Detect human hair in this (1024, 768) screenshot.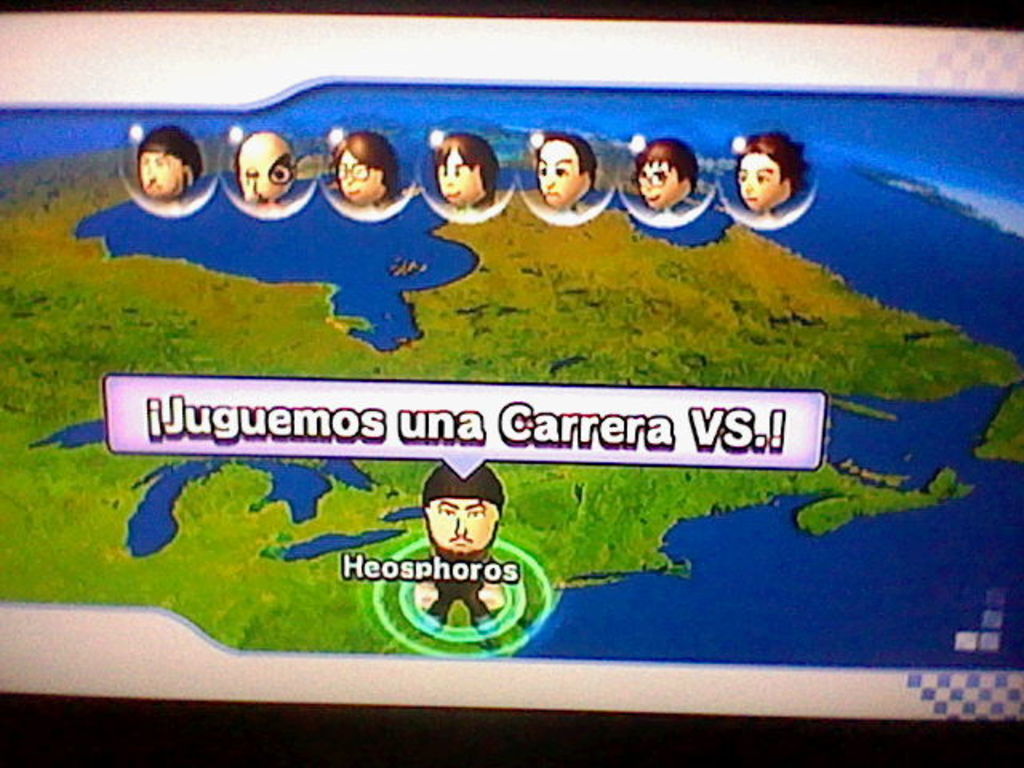
Detection: x1=419 y1=114 x2=502 y2=213.
